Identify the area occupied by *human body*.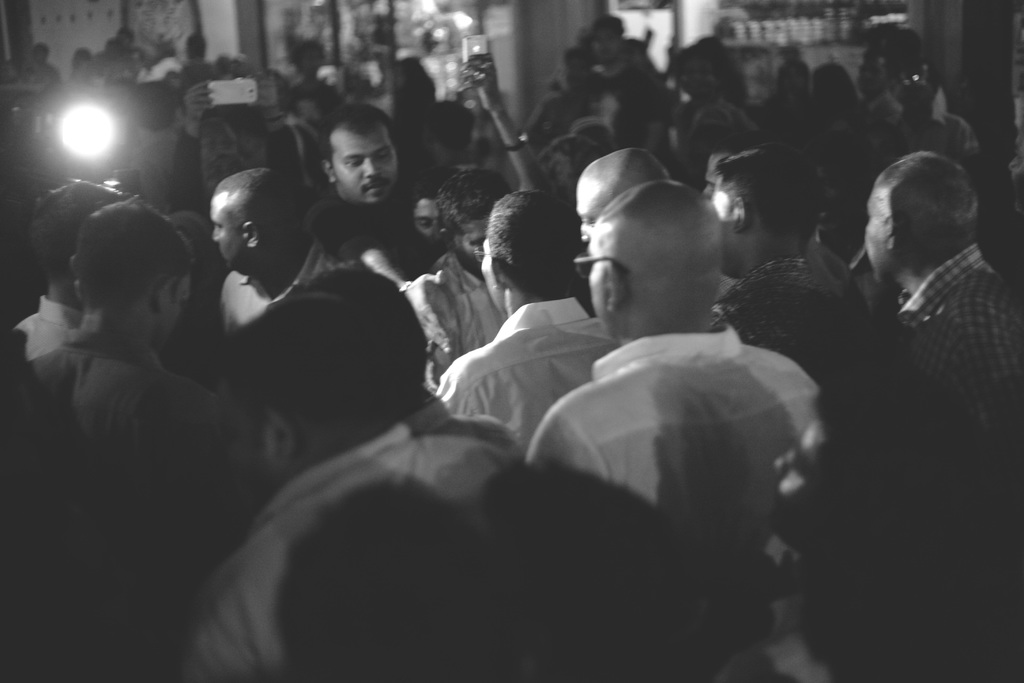
Area: 424,290,613,428.
